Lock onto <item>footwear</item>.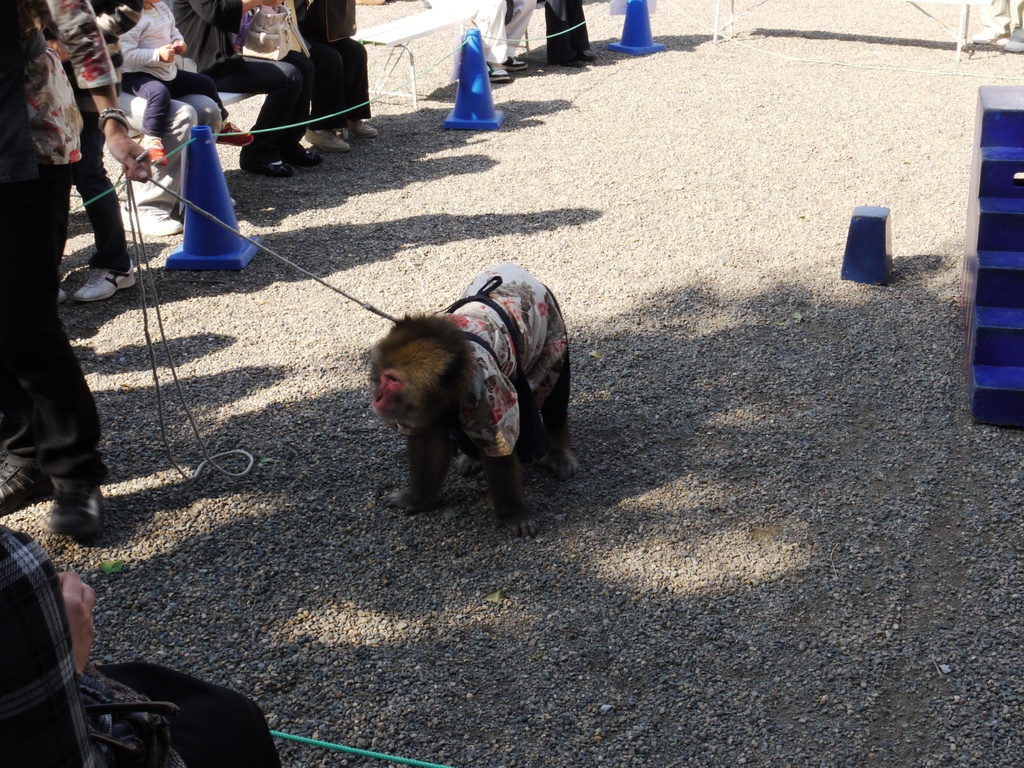
Locked: bbox=(234, 160, 292, 180).
